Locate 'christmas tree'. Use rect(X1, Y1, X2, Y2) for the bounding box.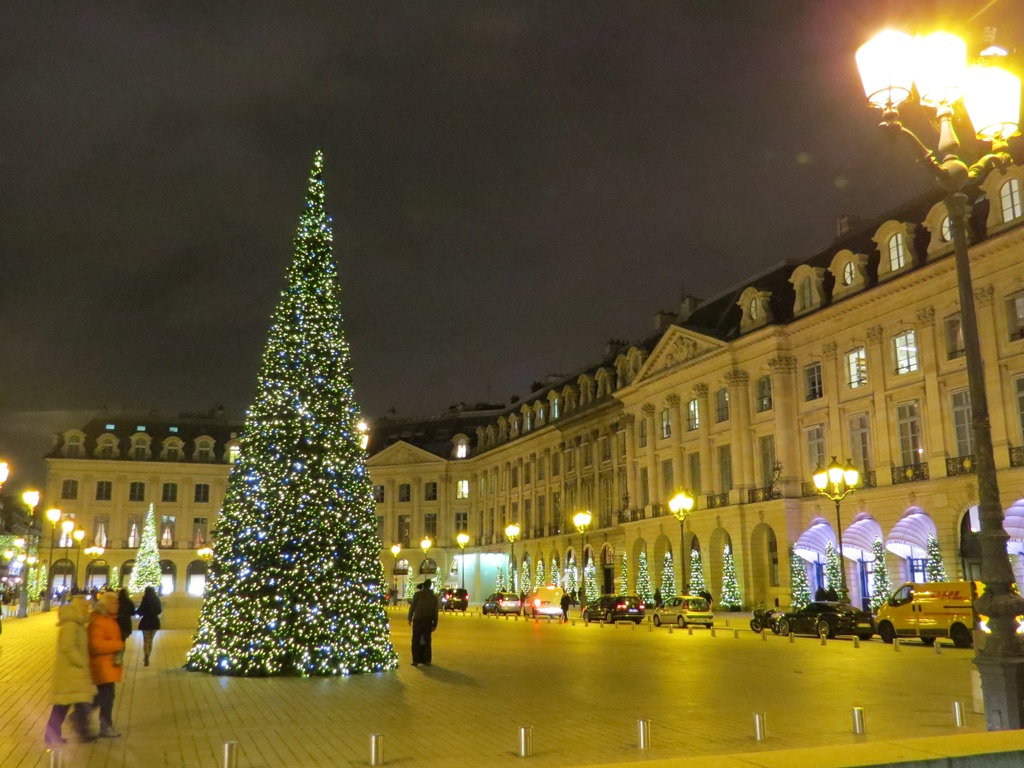
rect(189, 148, 395, 676).
